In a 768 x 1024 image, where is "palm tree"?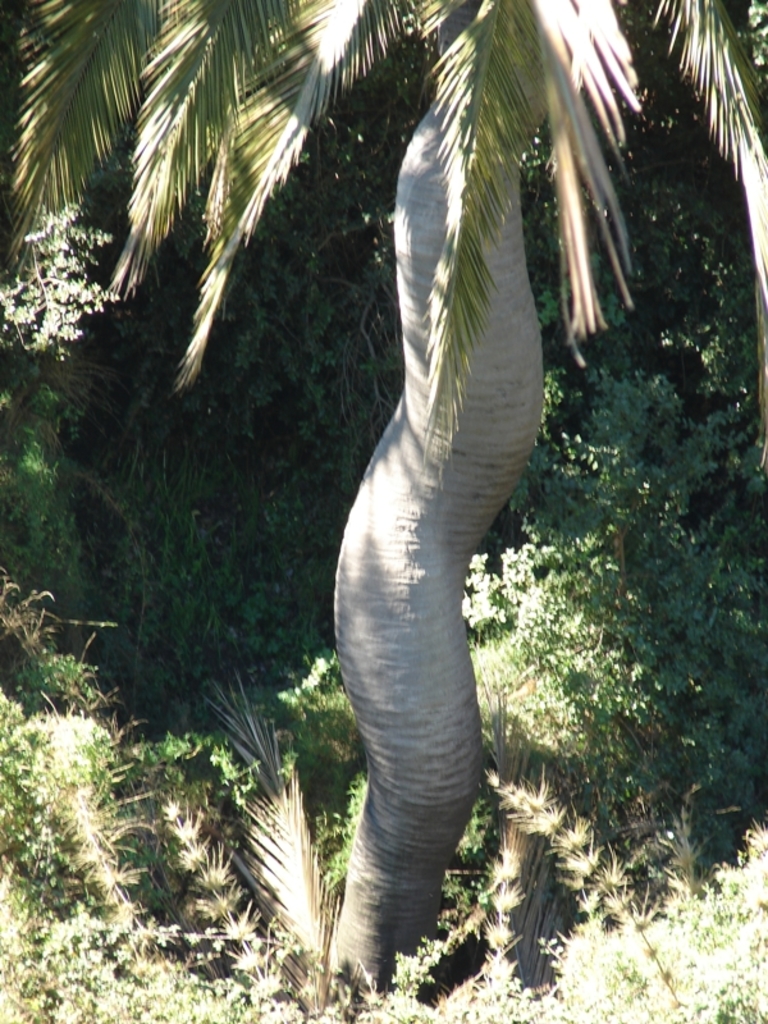
crop(0, 0, 767, 1018).
